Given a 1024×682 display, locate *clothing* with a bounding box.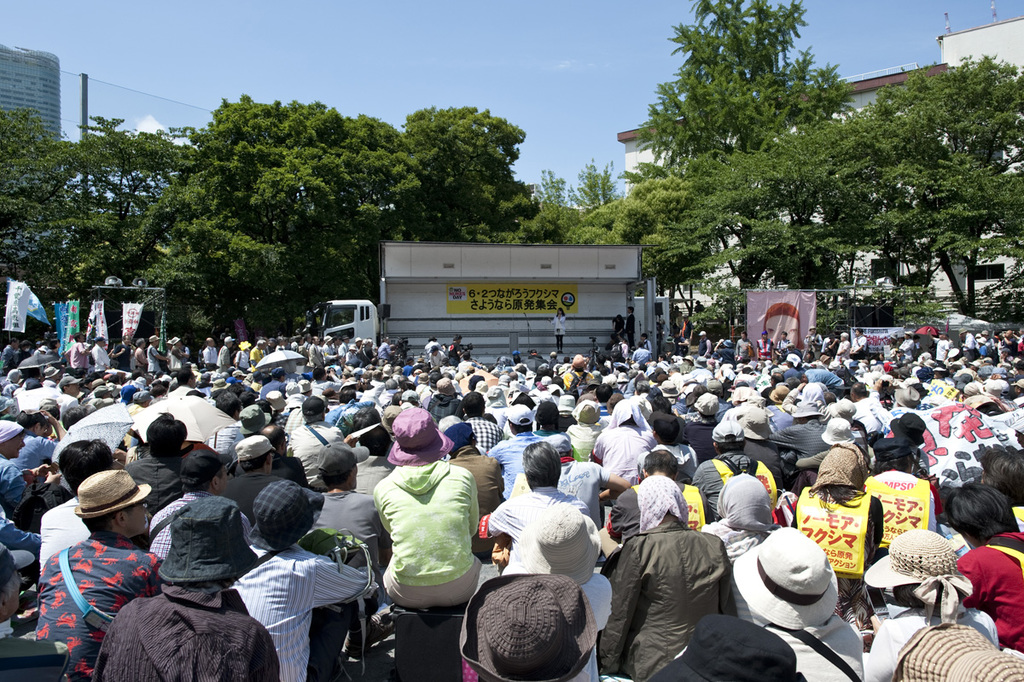
Located: (143,486,215,555).
